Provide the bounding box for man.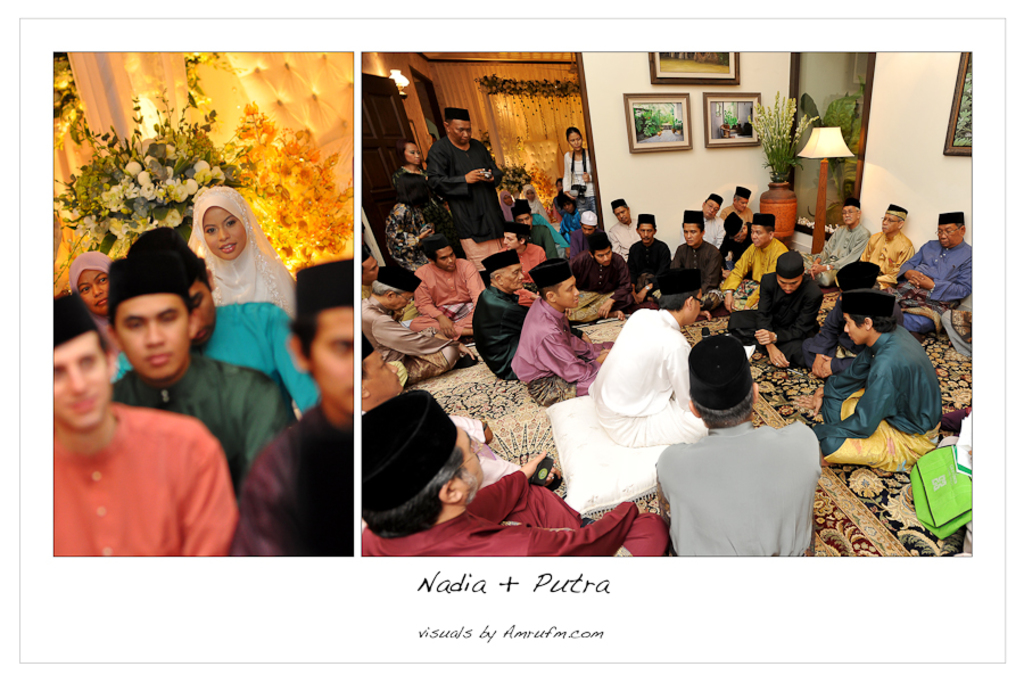
box(55, 293, 234, 557).
